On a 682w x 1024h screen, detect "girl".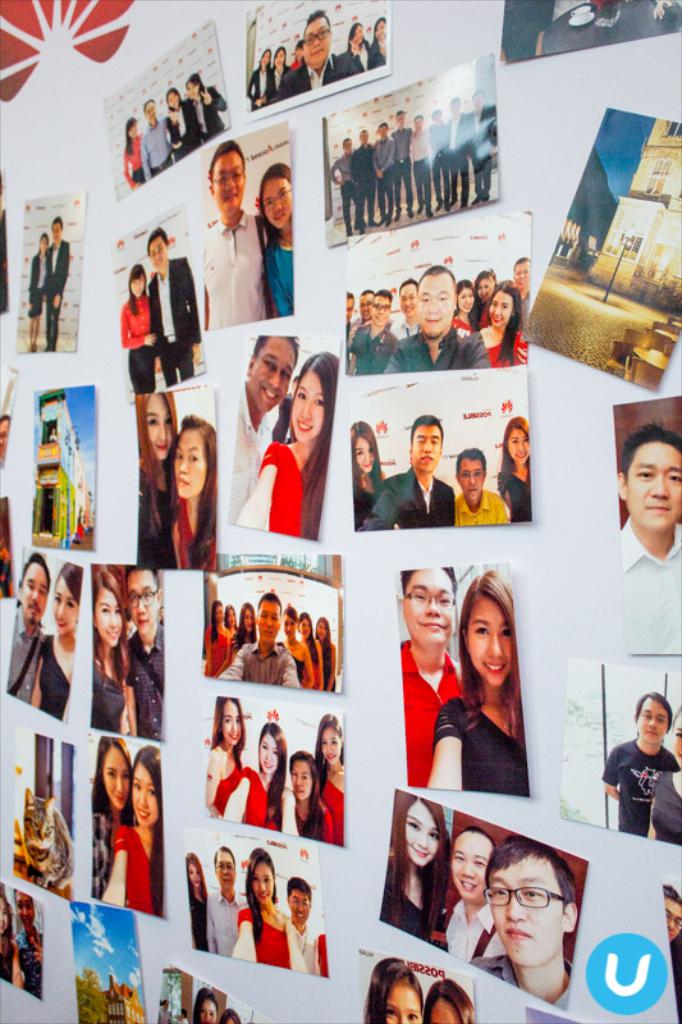
243 14 390 114.
